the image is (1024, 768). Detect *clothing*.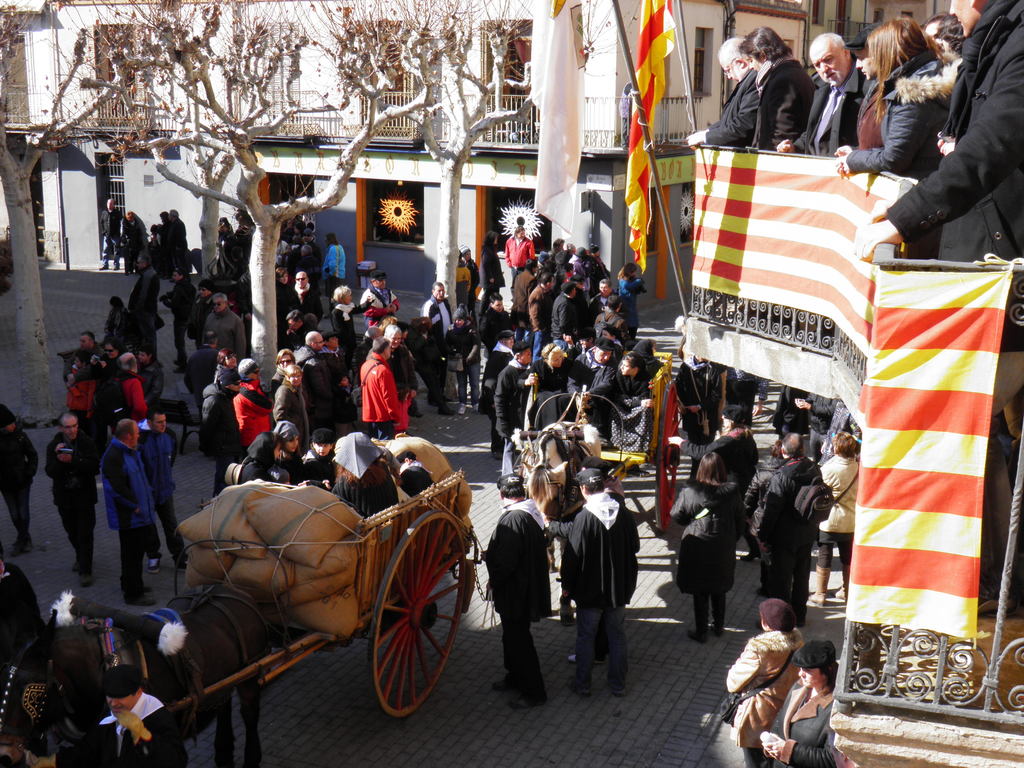
Detection: region(100, 300, 133, 351).
